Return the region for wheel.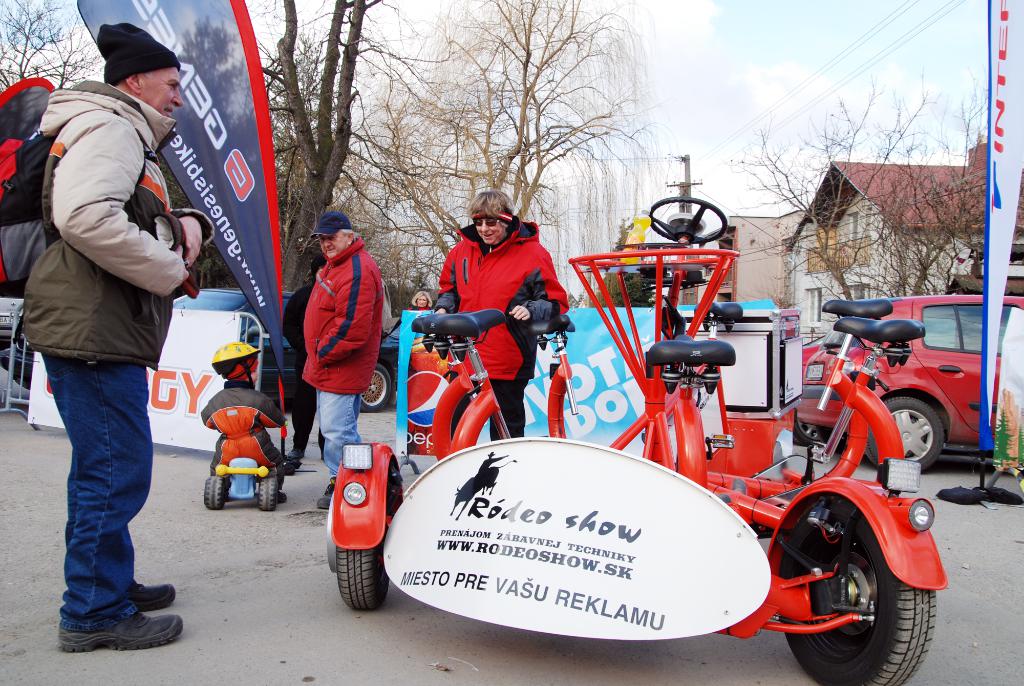
656 194 725 241.
